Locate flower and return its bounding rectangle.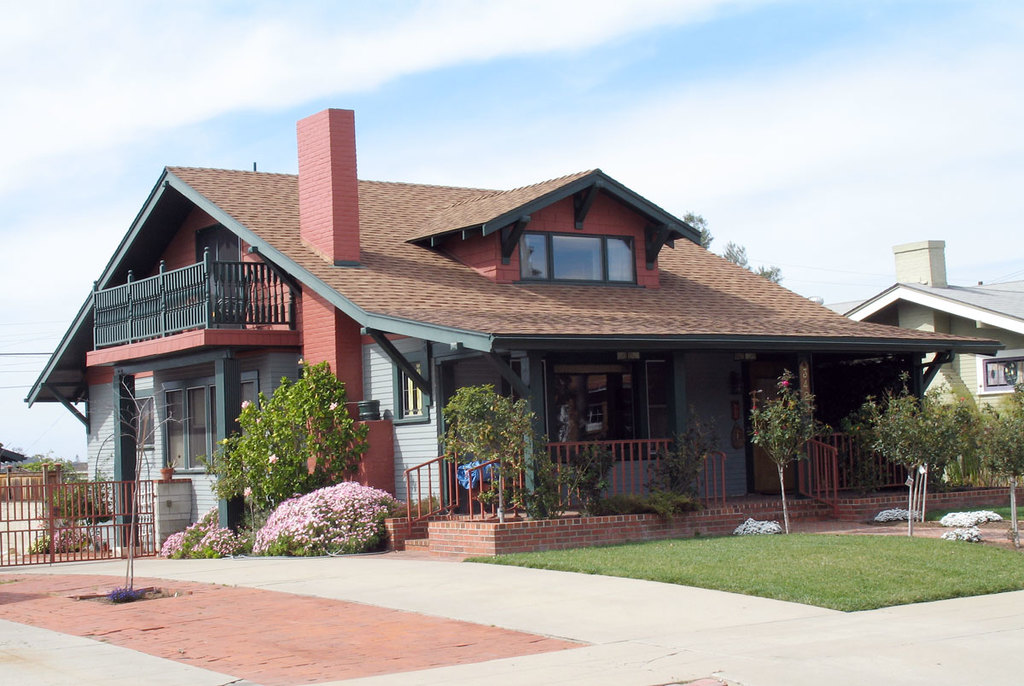
left=239, top=401, right=248, bottom=410.
